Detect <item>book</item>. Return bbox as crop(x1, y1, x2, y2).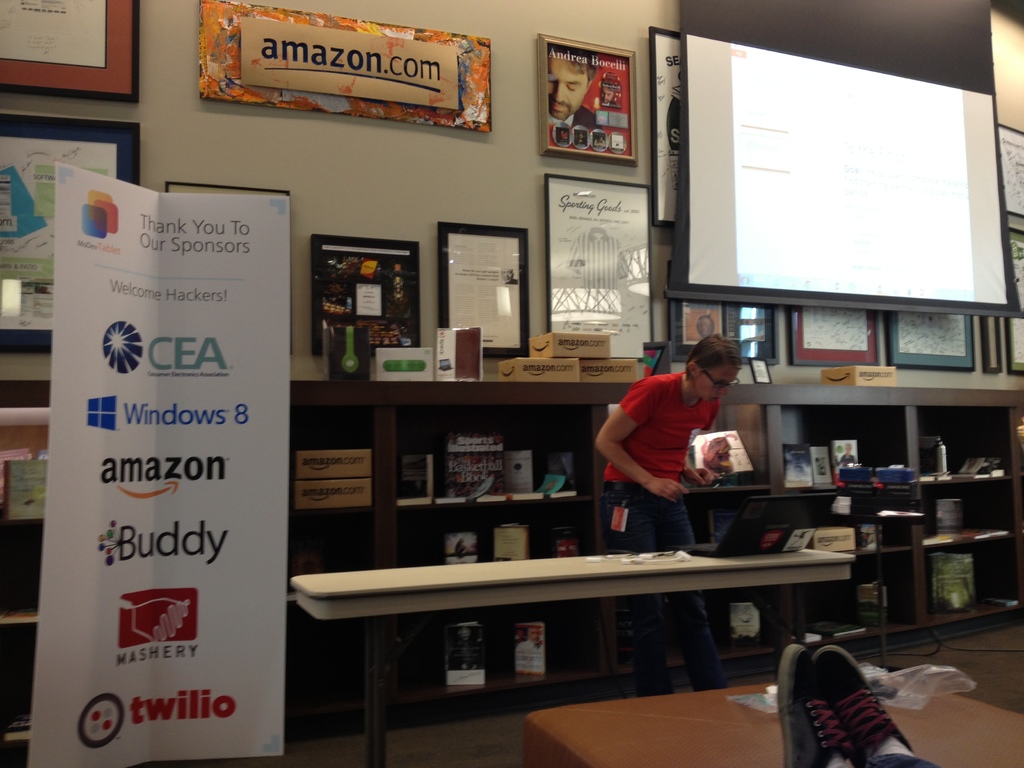
crop(447, 625, 488, 688).
